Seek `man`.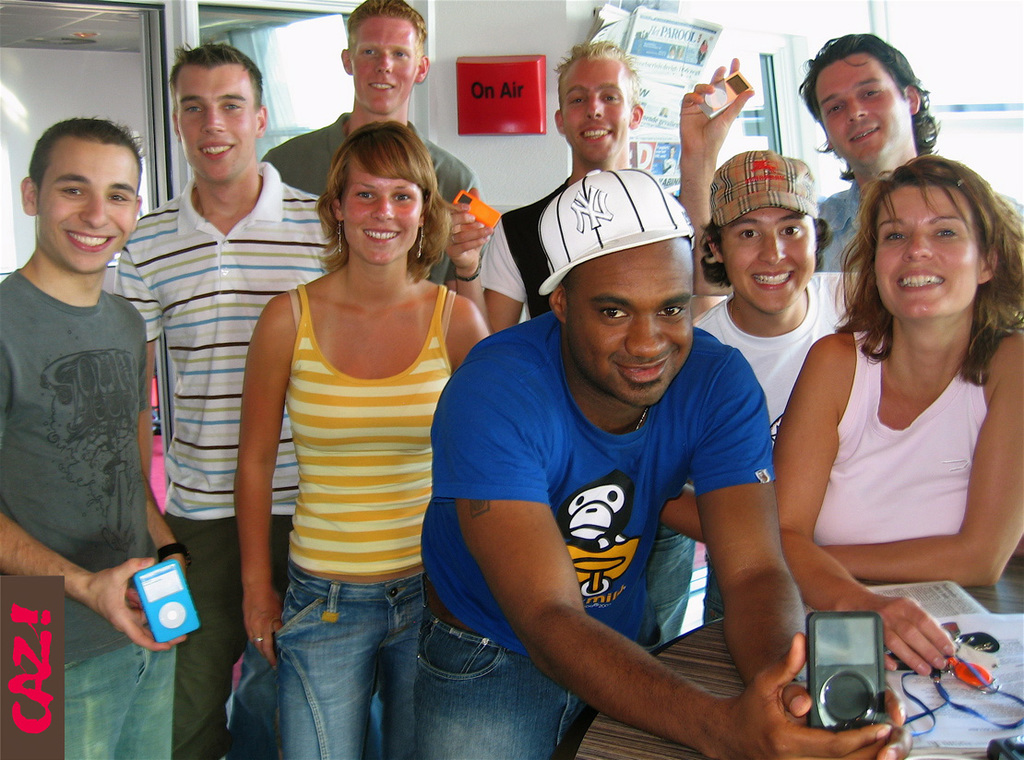
rect(695, 146, 859, 623).
